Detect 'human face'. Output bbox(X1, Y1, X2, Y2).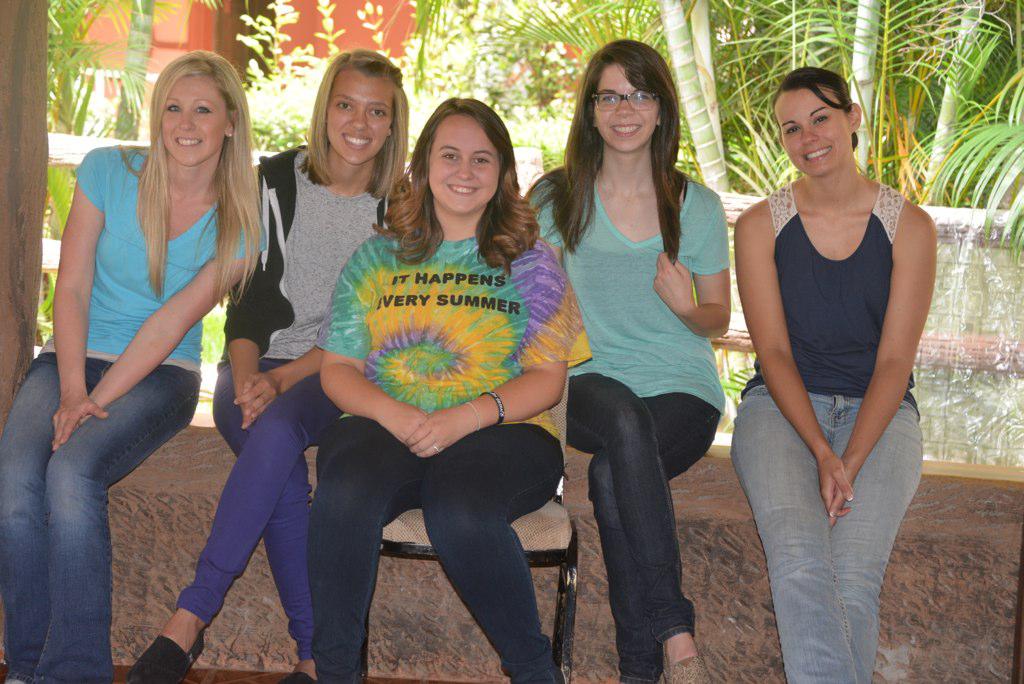
bbox(427, 112, 496, 216).
